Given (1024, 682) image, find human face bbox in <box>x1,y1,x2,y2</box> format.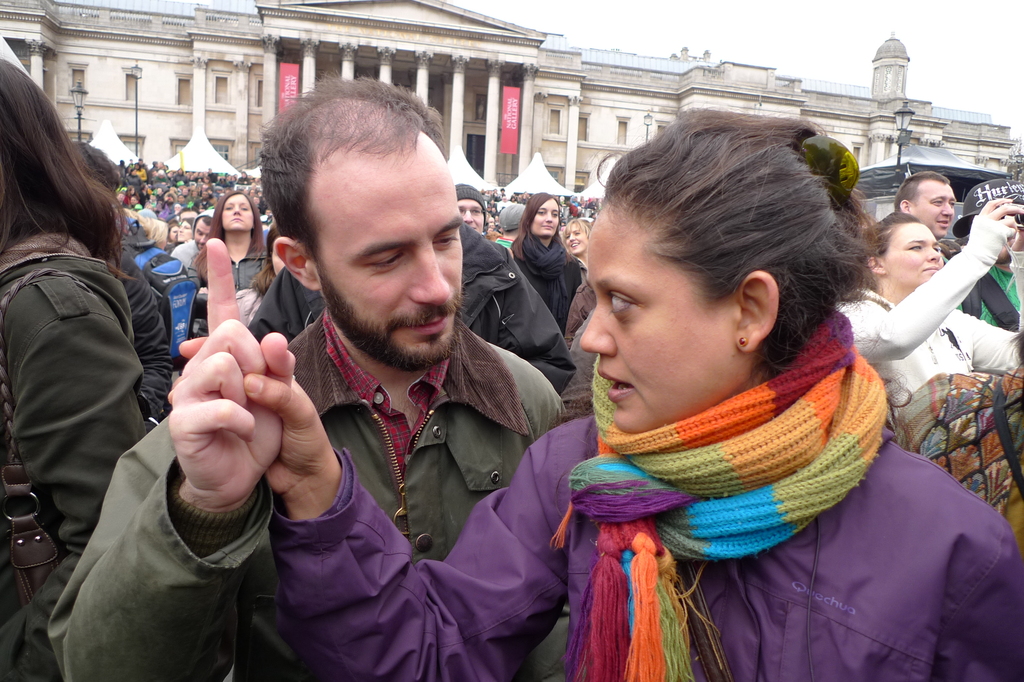
<box>219,193,253,232</box>.
